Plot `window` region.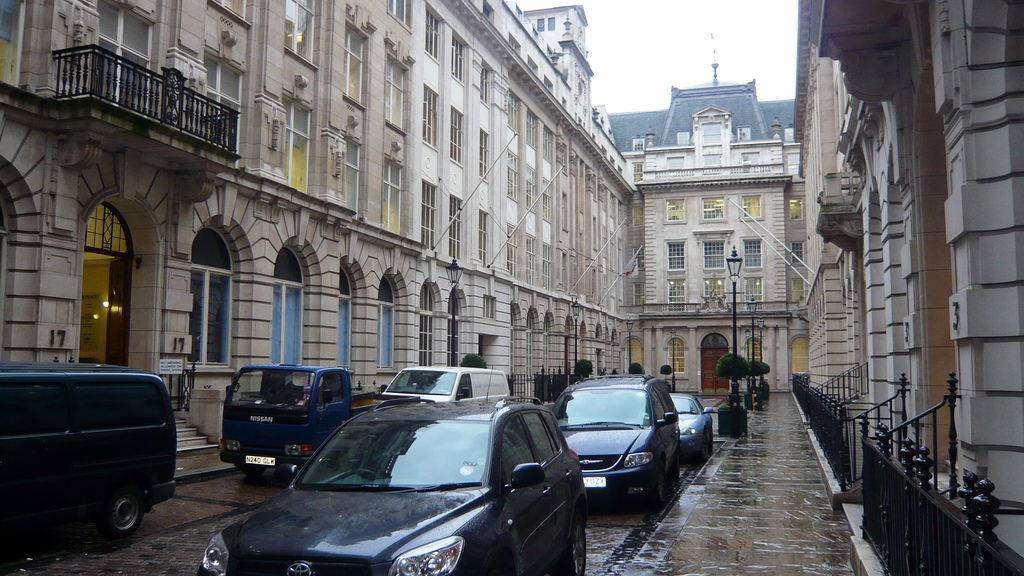
Plotted at [left=701, top=239, right=725, bottom=271].
